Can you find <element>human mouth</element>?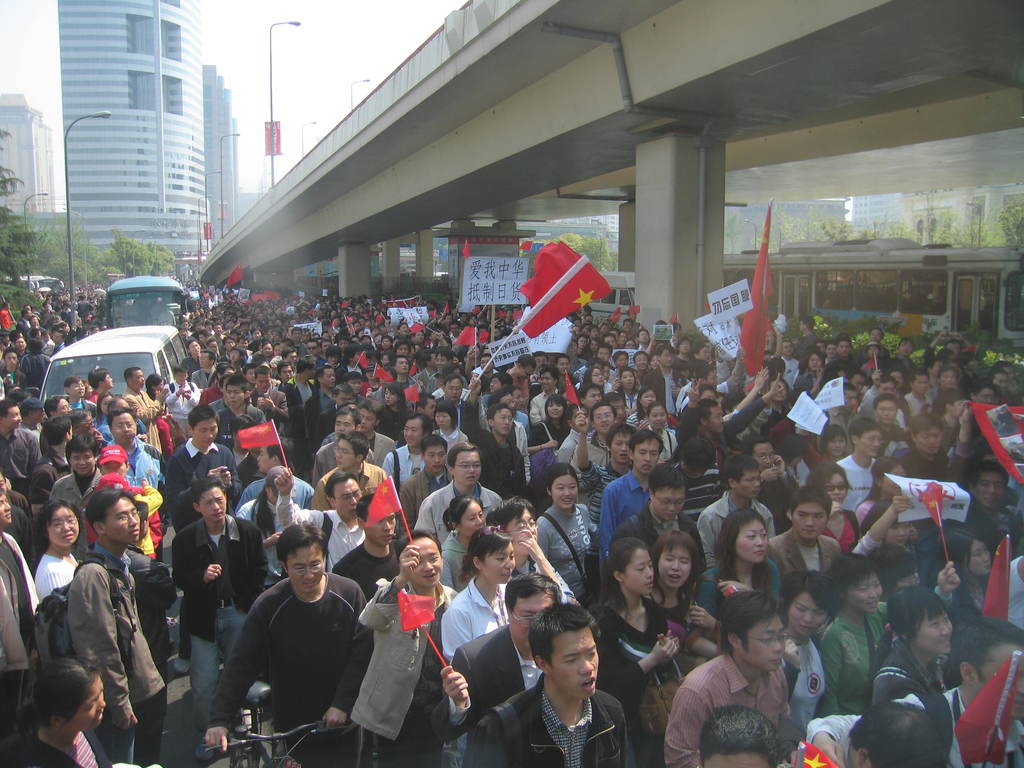
Yes, bounding box: box(401, 367, 408, 372).
